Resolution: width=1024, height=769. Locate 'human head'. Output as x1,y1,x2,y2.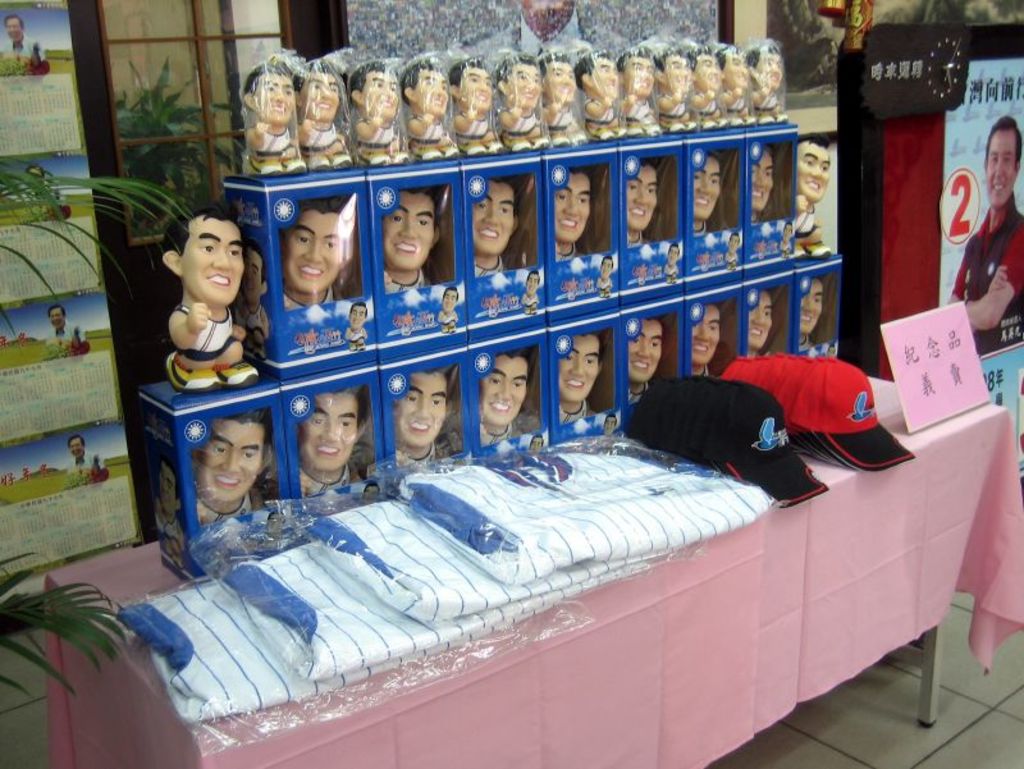
746,290,776,349.
